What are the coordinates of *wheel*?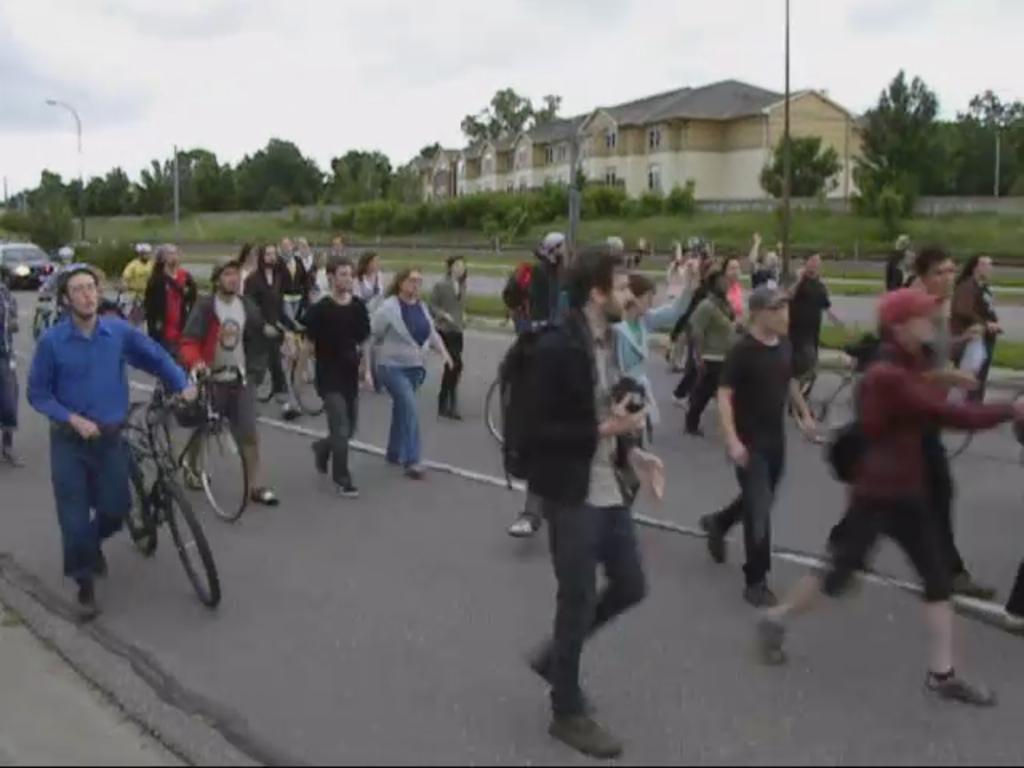
<box>286,350,326,414</box>.
